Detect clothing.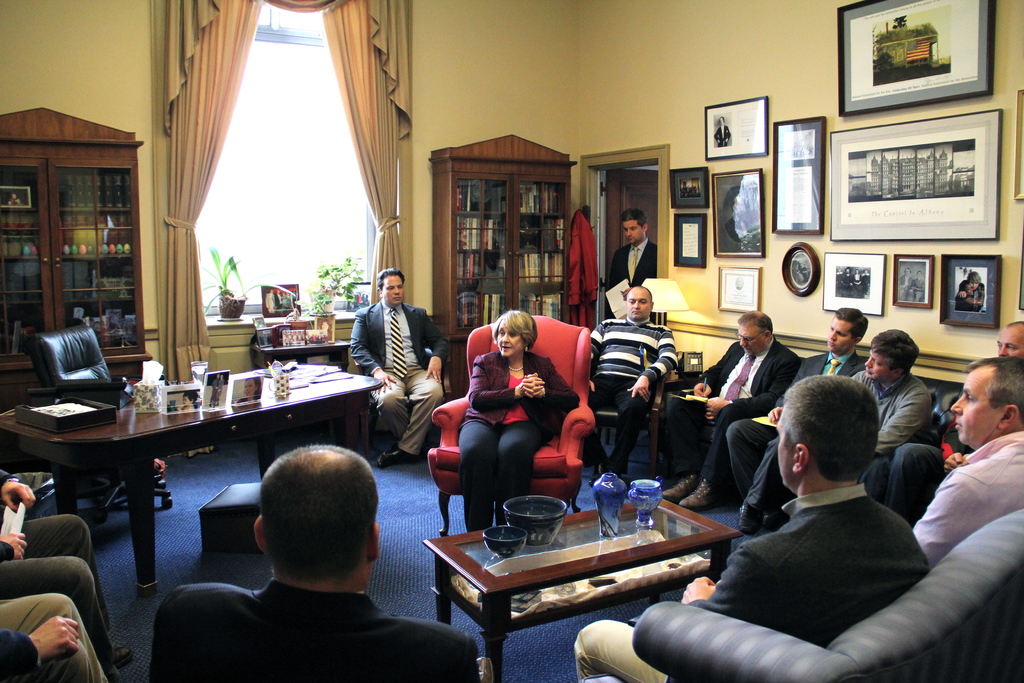
Detected at [675, 336, 801, 495].
